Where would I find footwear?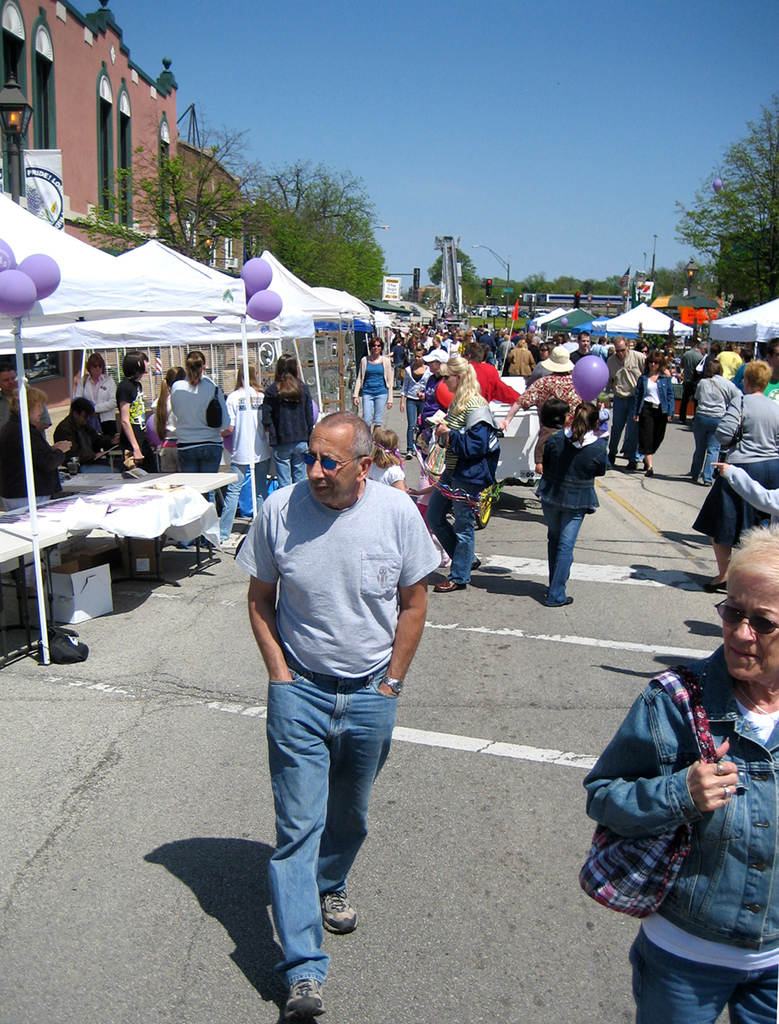
At rect(567, 594, 576, 605).
